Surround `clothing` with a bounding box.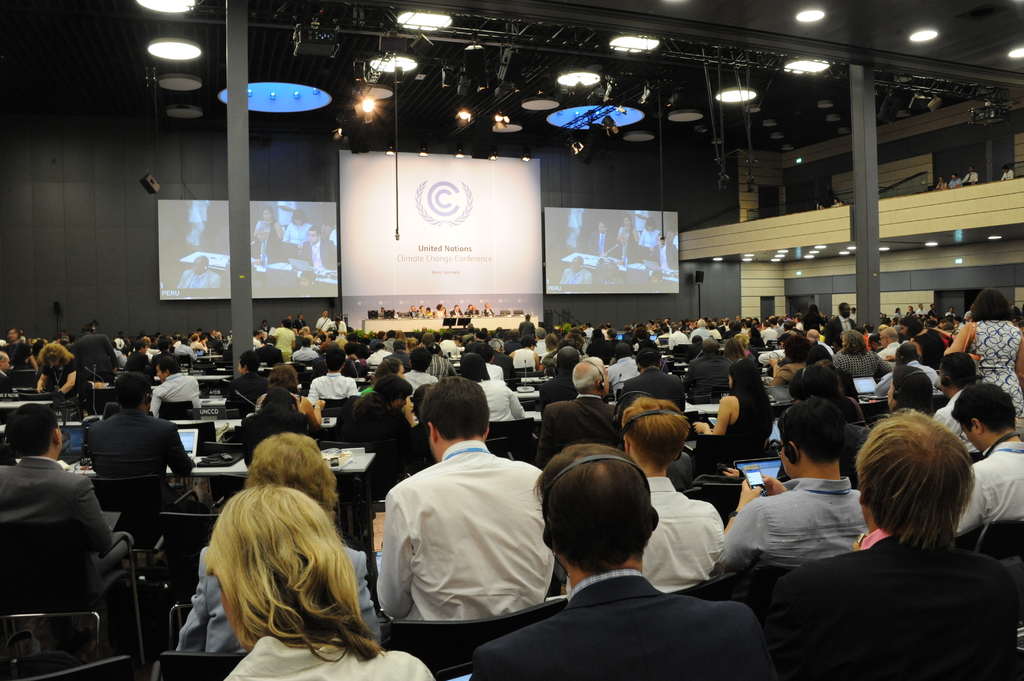
489 350 518 380.
